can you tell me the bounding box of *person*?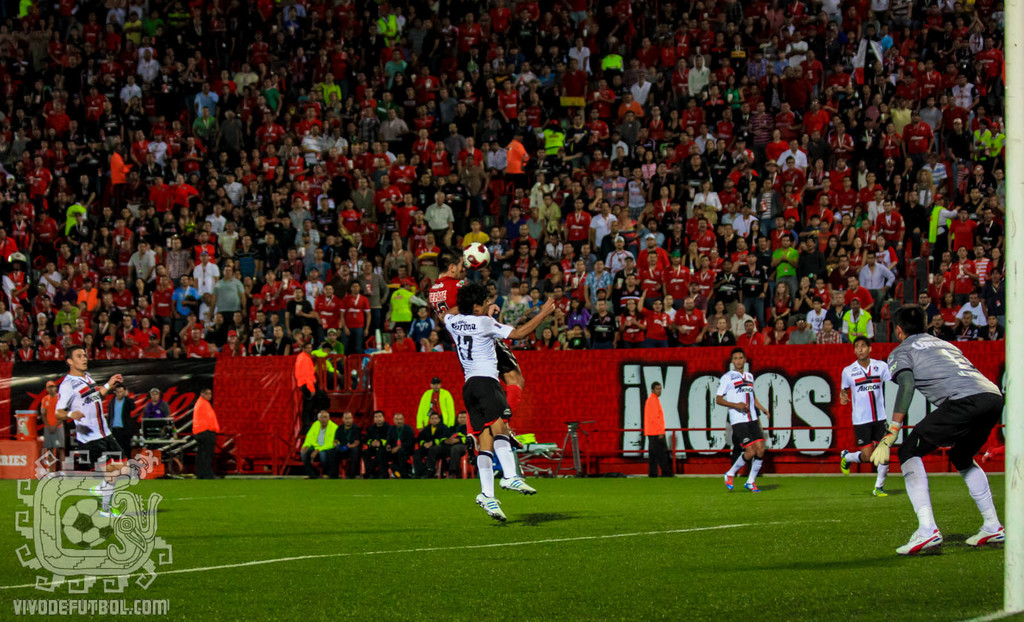
left=645, top=382, right=673, bottom=486.
